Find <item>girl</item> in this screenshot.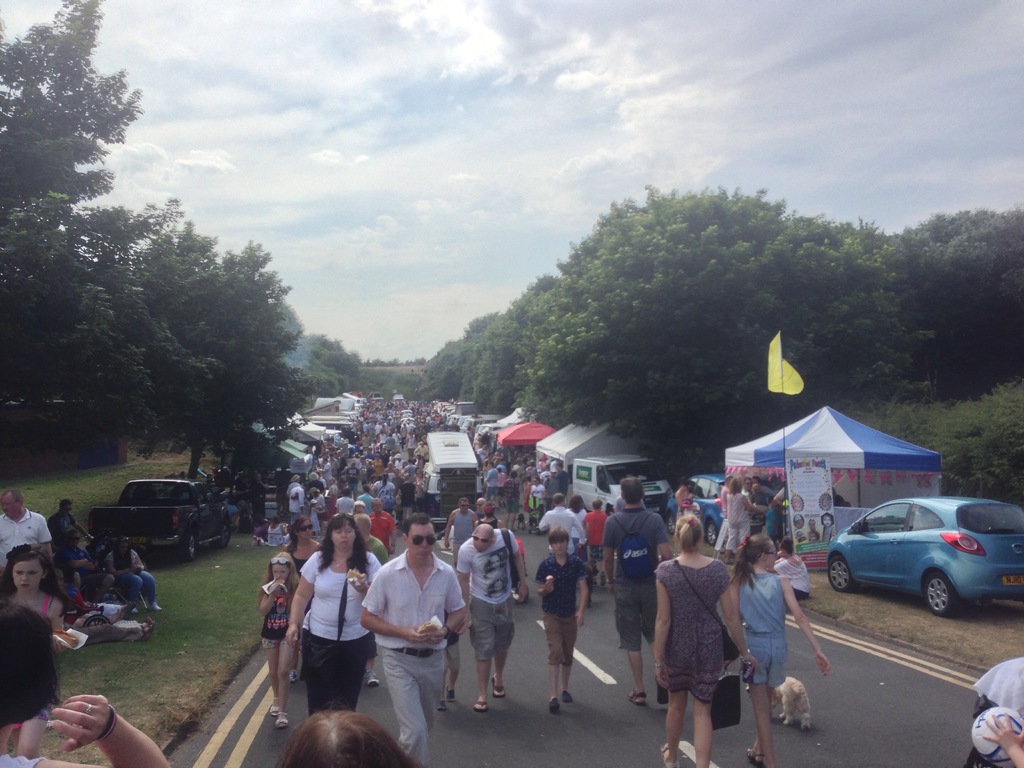
The bounding box for <item>girl</item> is x1=0, y1=543, x2=81, y2=761.
